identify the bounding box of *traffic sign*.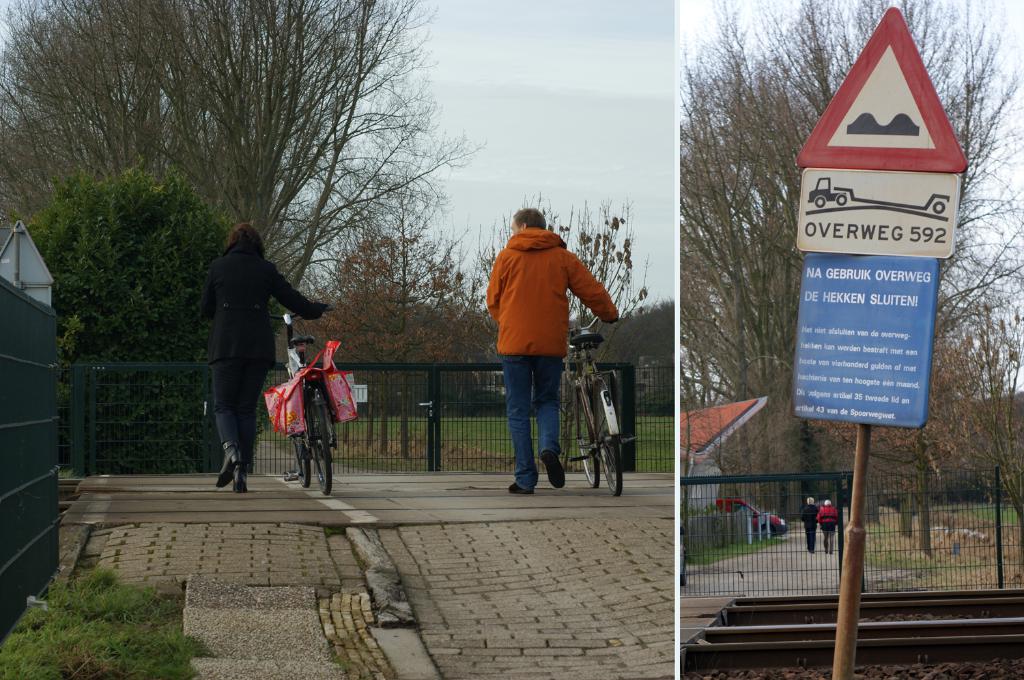
x1=796, y1=7, x2=965, y2=174.
